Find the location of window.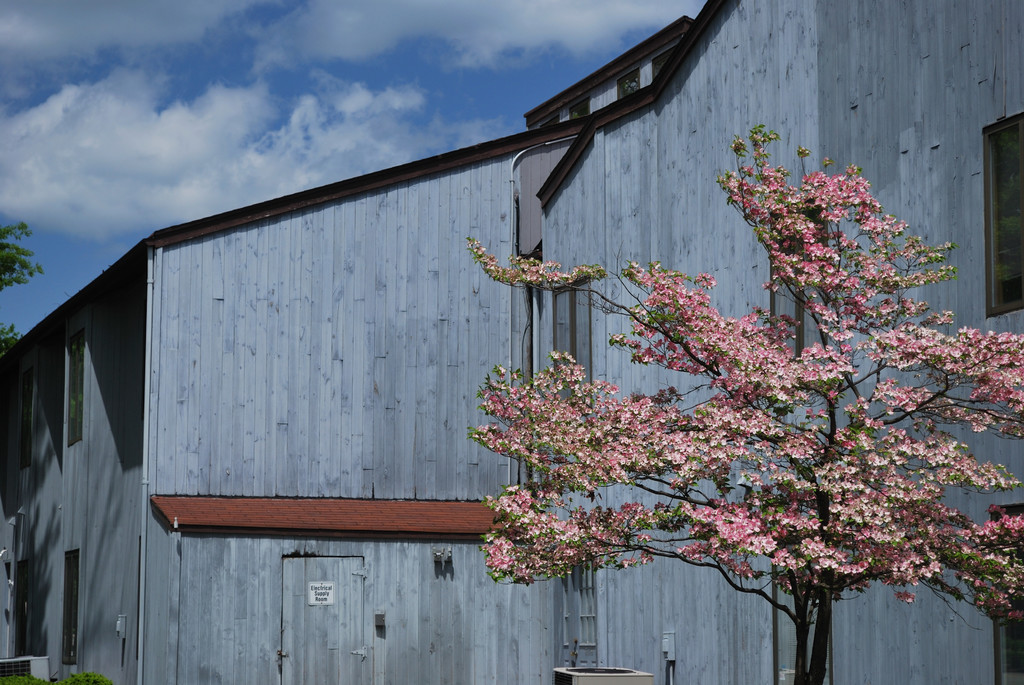
Location: <bbox>60, 551, 81, 665</bbox>.
